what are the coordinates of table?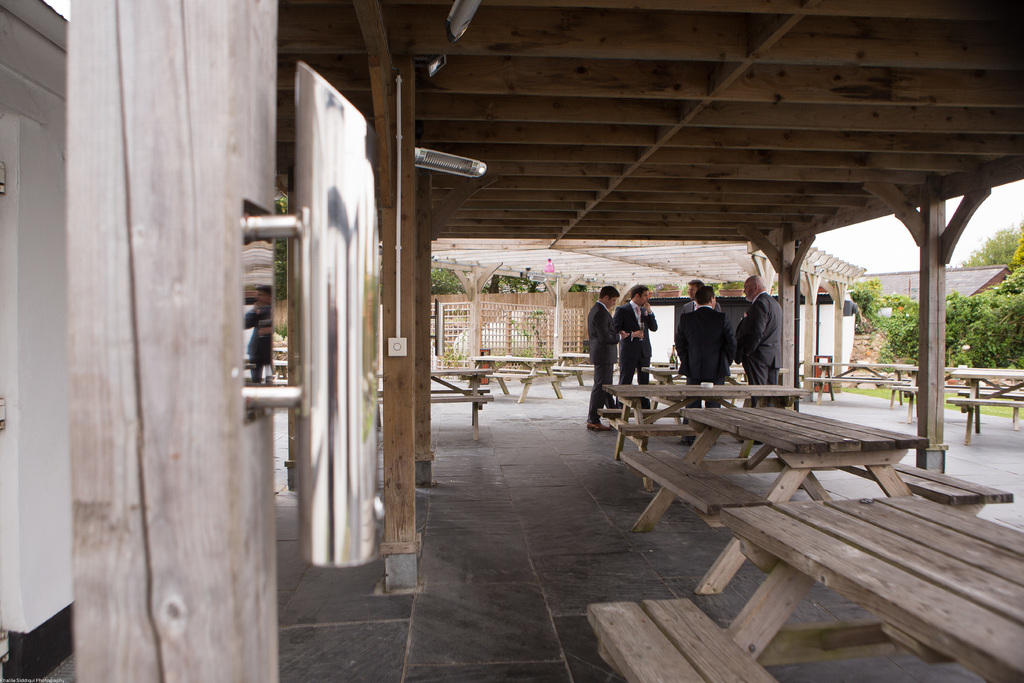
(474, 355, 564, 402).
